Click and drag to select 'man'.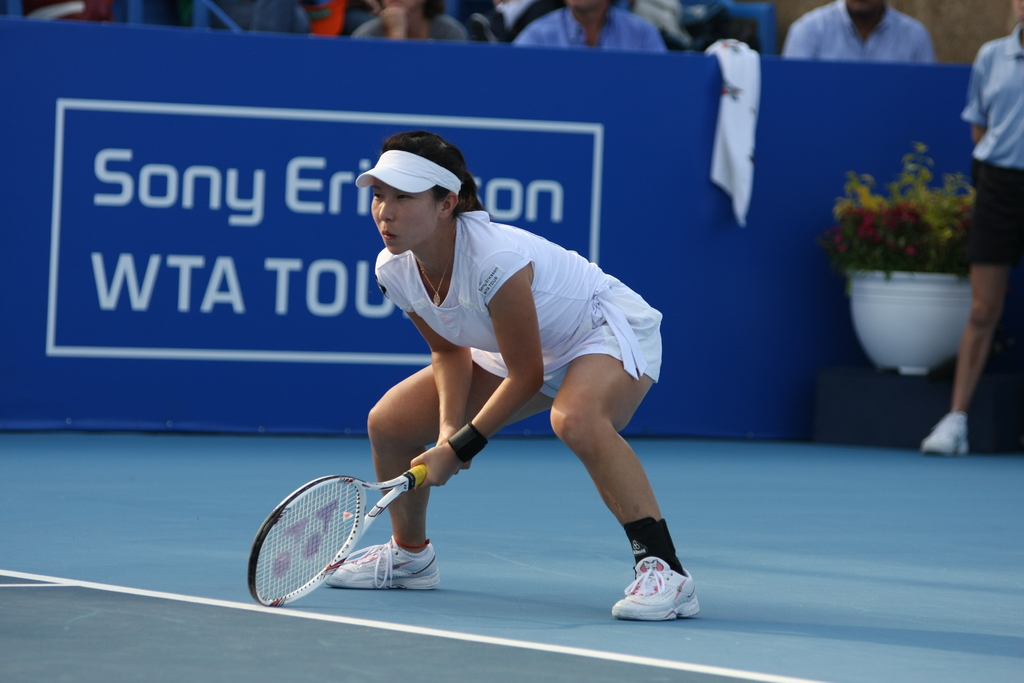
Selection: locate(783, 0, 937, 60).
